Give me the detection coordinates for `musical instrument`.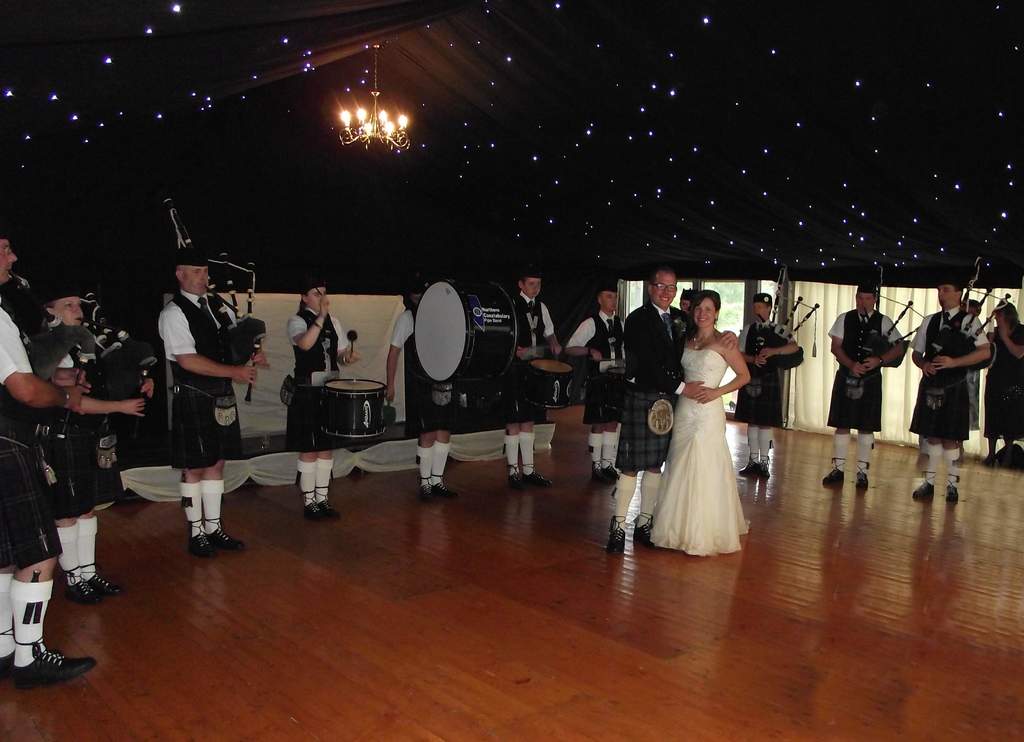
x1=755 y1=258 x2=820 y2=401.
